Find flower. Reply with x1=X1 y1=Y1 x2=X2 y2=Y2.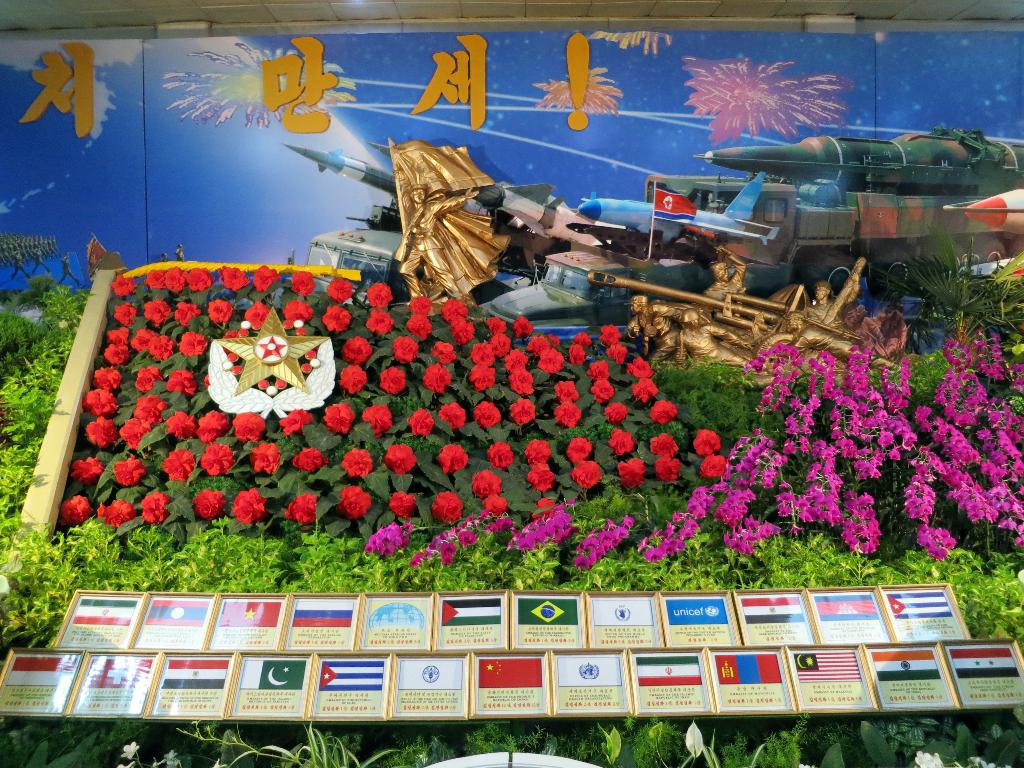
x1=529 y1=338 x2=554 y2=351.
